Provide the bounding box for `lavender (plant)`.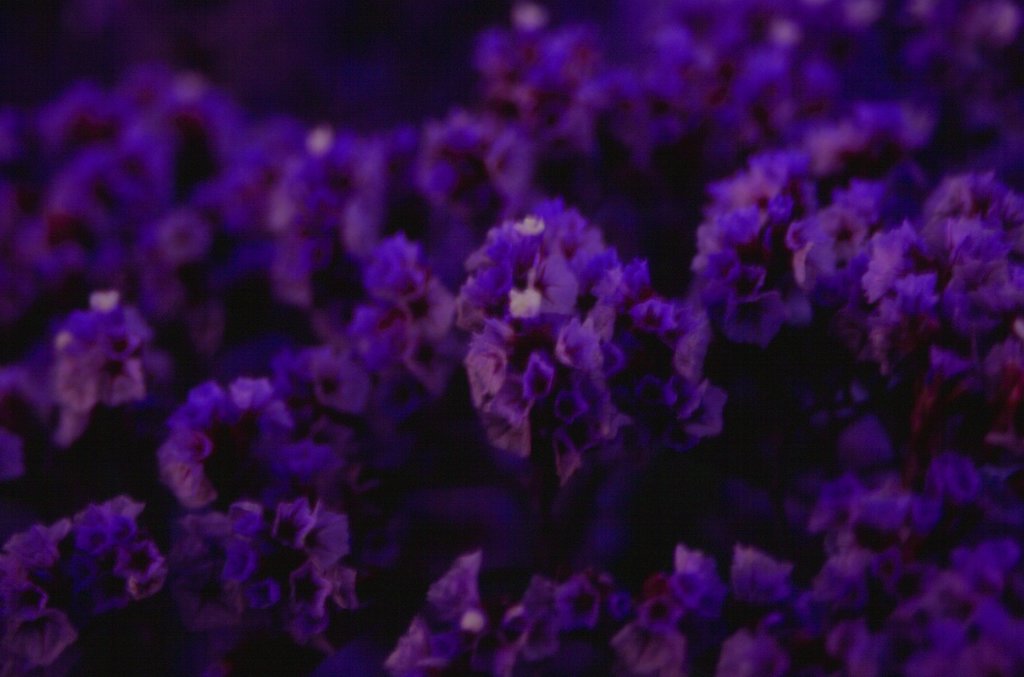
619:6:720:153.
